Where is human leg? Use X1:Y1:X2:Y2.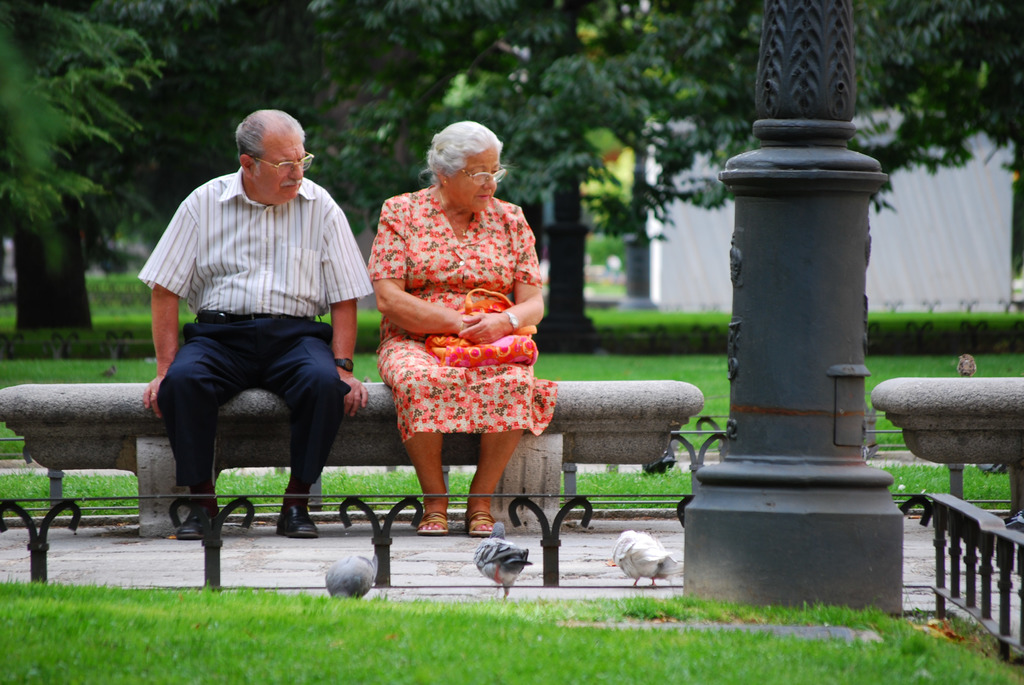
155:330:243:546.
